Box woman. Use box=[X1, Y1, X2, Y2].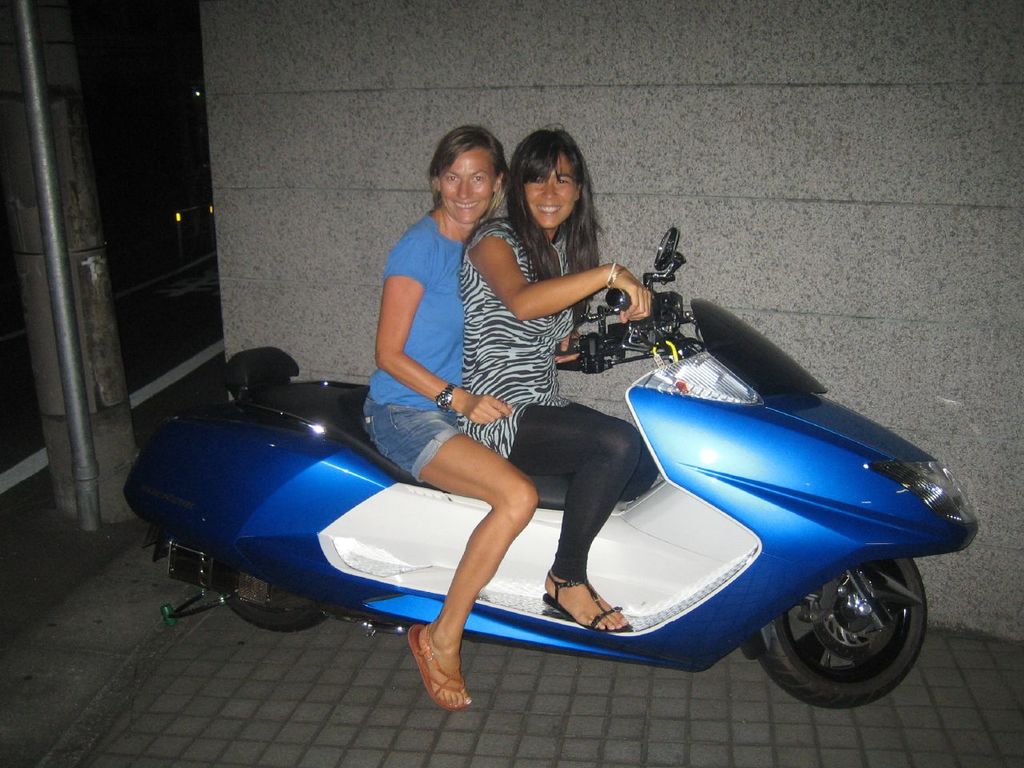
box=[461, 118, 678, 638].
